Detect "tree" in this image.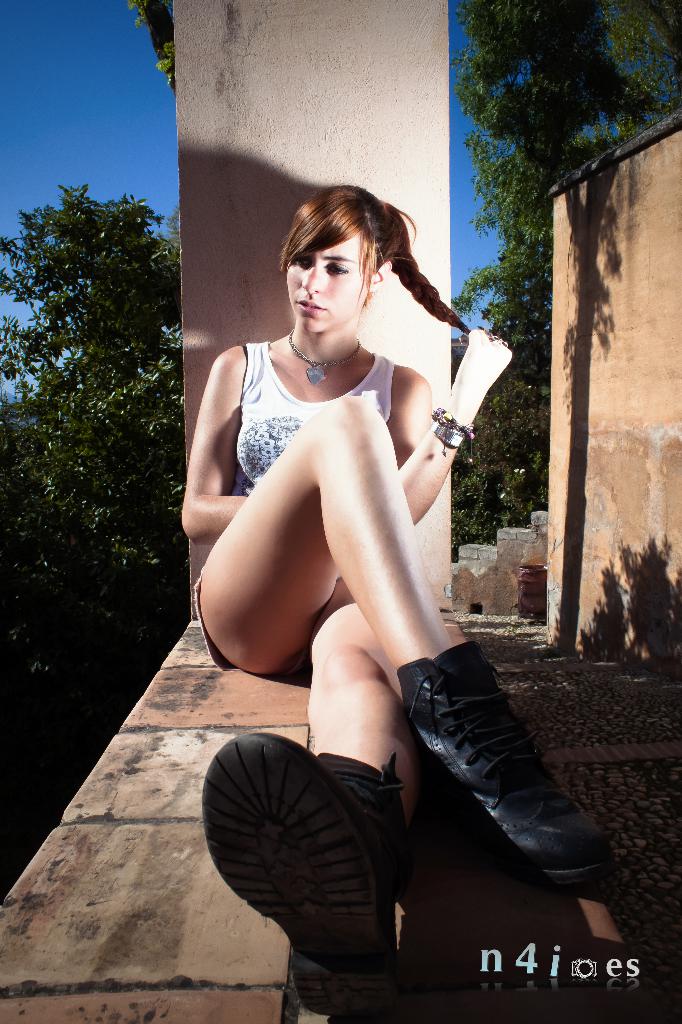
Detection: x1=0 y1=186 x2=185 y2=664.
